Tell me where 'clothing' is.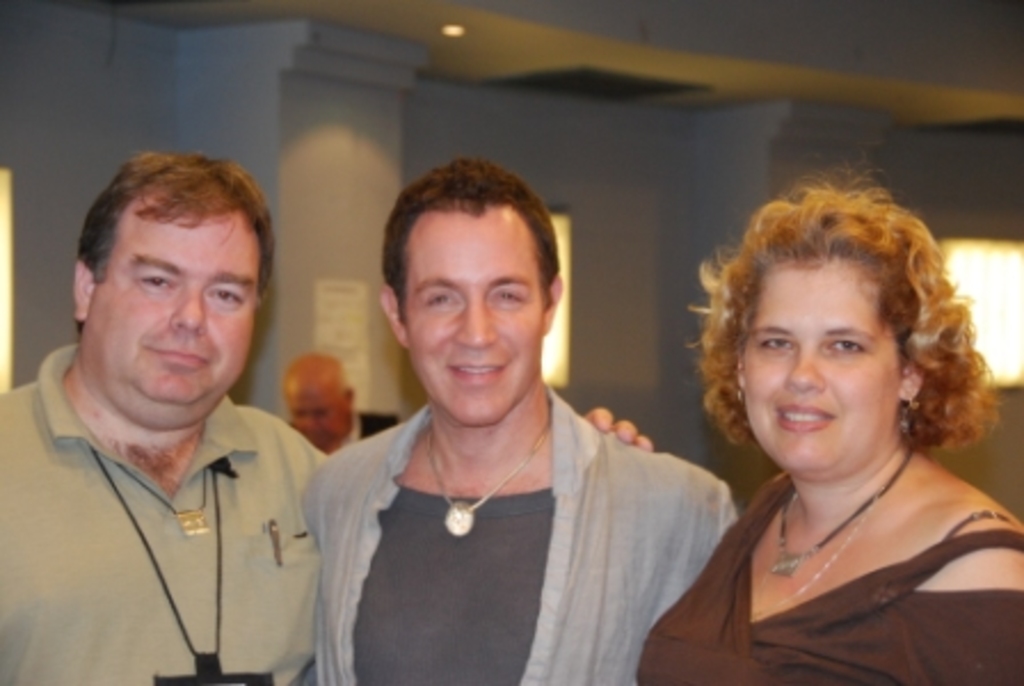
'clothing' is at {"left": 23, "top": 320, "right": 345, "bottom": 684}.
